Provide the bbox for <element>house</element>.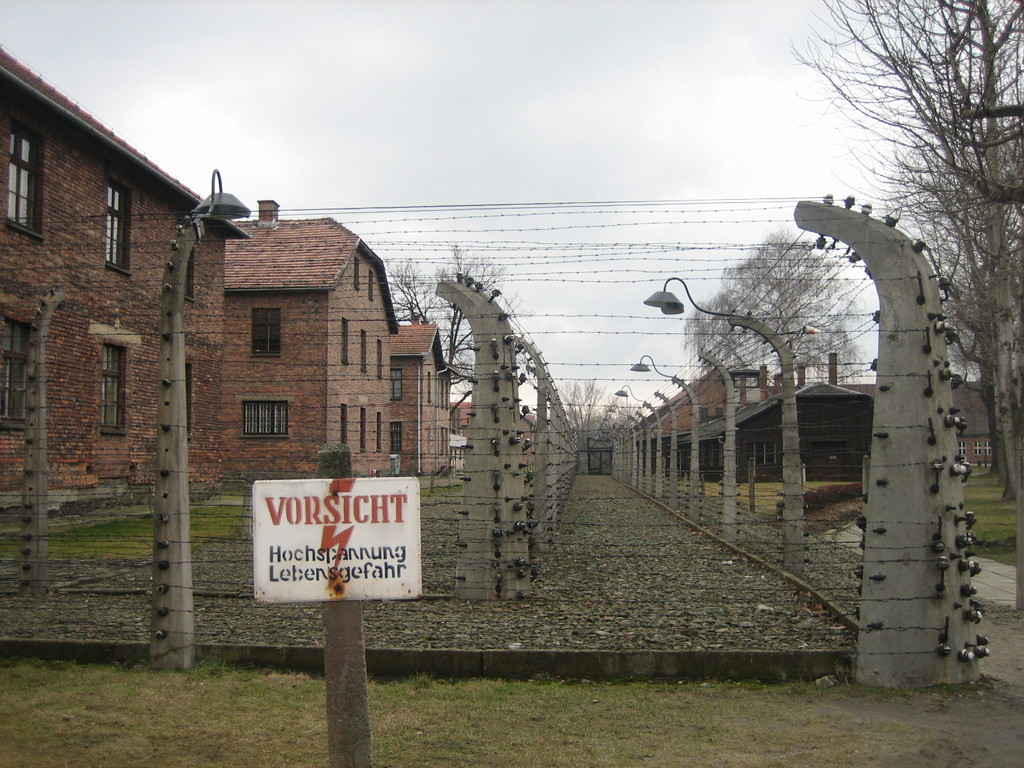
385/317/453/474.
